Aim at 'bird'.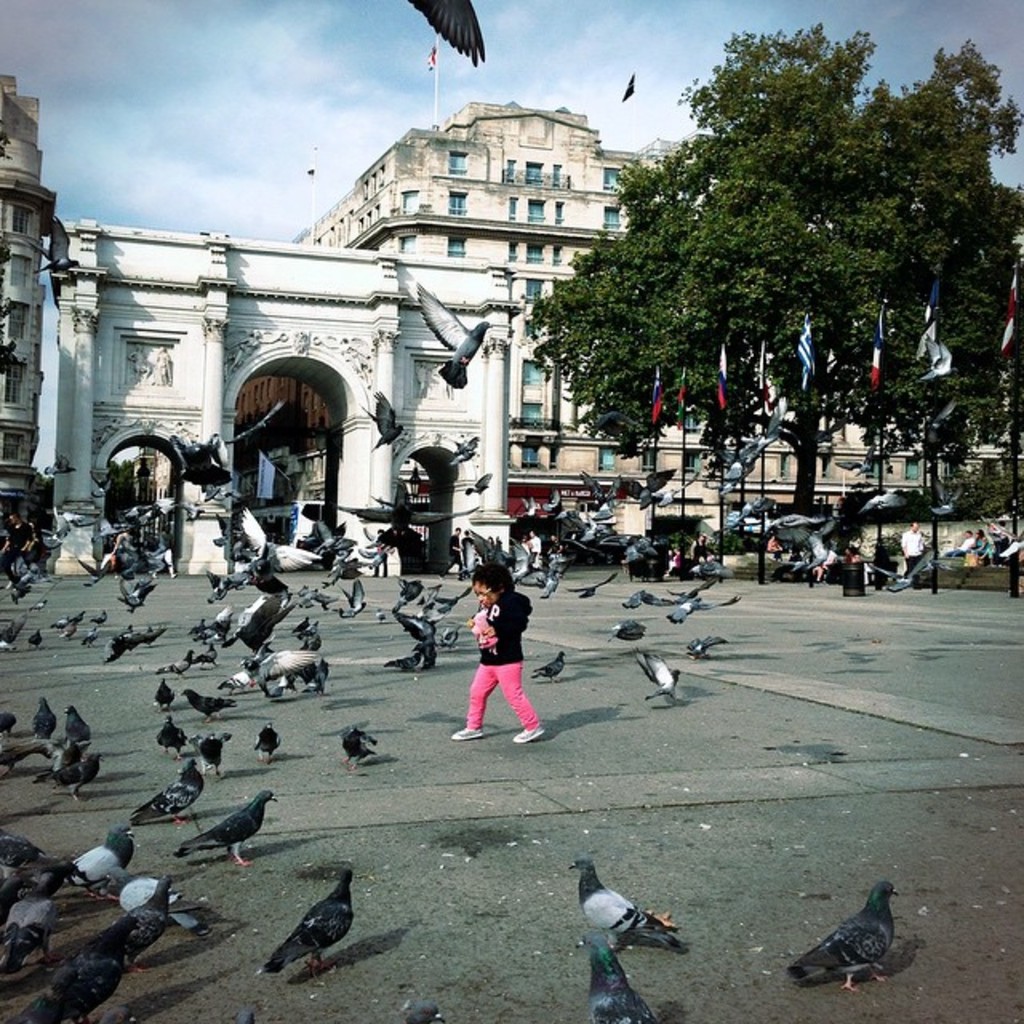
Aimed at (left=40, top=733, right=86, bottom=779).
